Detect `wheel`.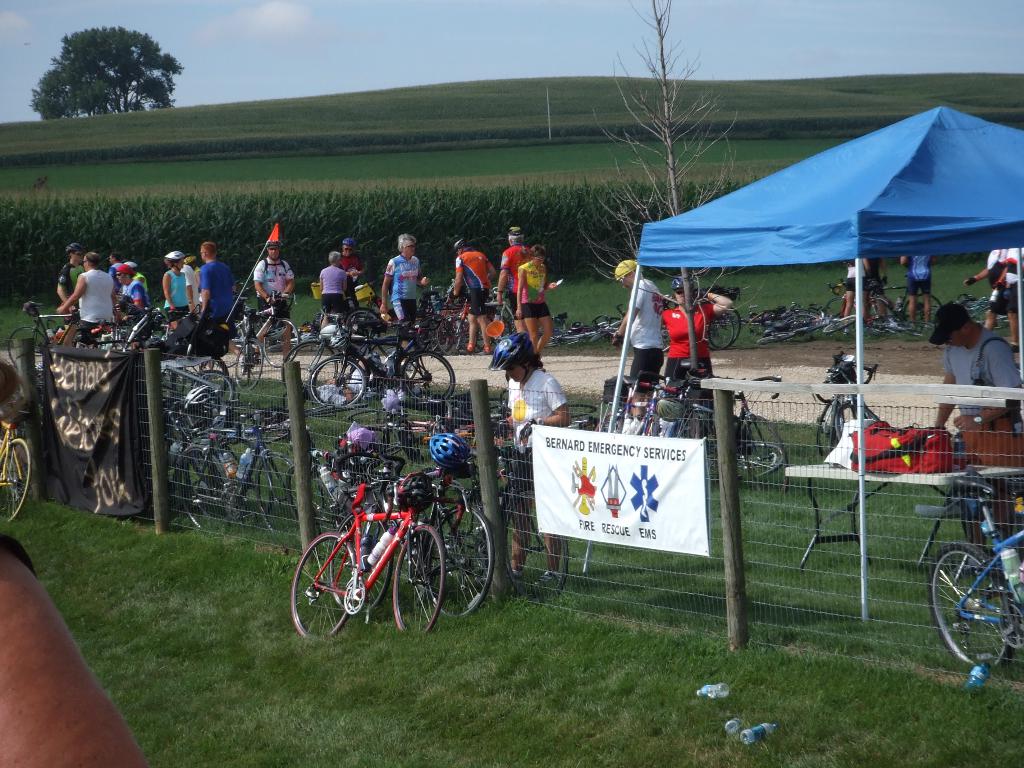
Detected at detection(707, 314, 732, 349).
